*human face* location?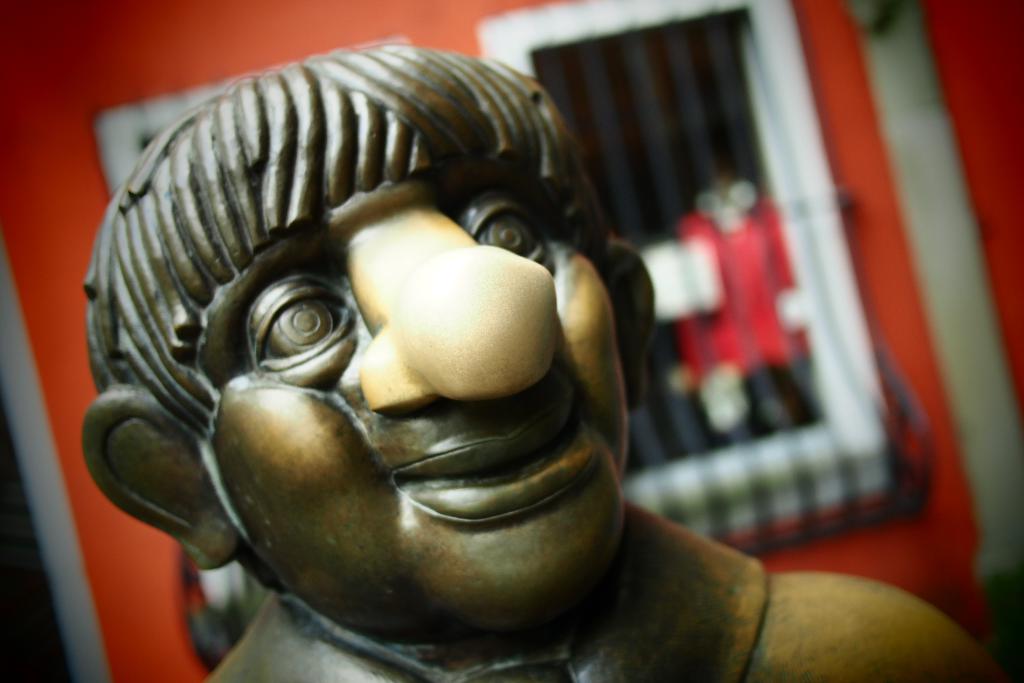
196, 180, 622, 644
